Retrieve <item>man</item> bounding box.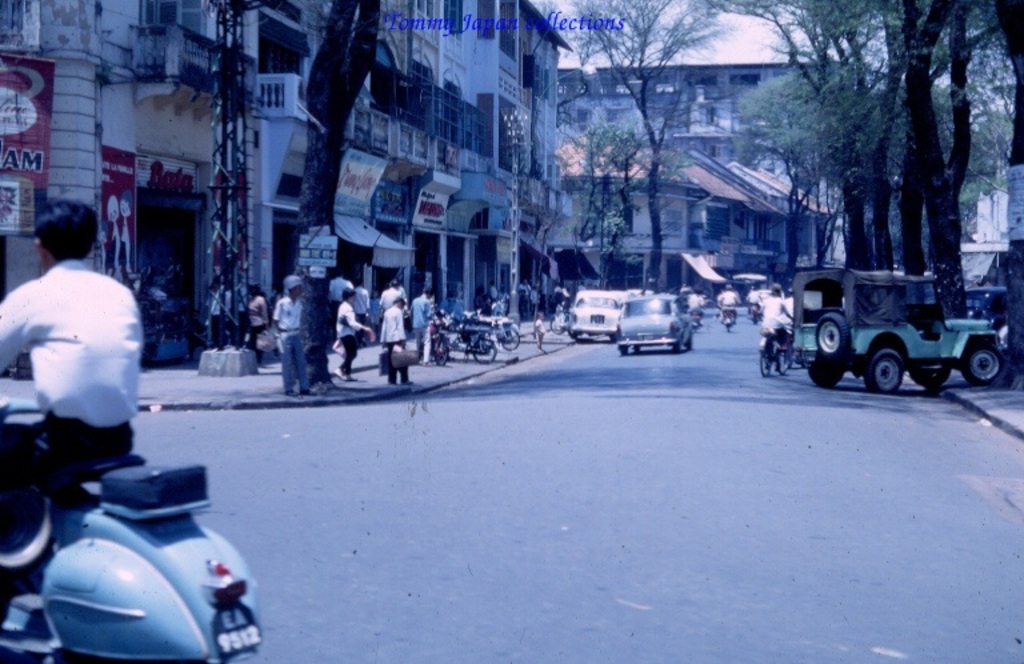
Bounding box: x1=711, y1=284, x2=740, y2=333.
